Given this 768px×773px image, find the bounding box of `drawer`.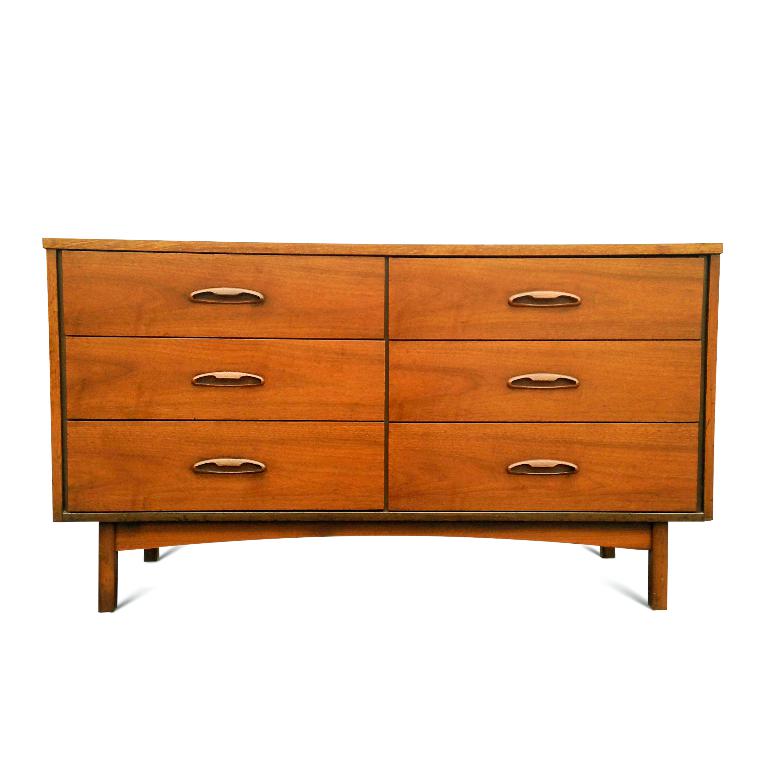
BBox(63, 336, 384, 420).
